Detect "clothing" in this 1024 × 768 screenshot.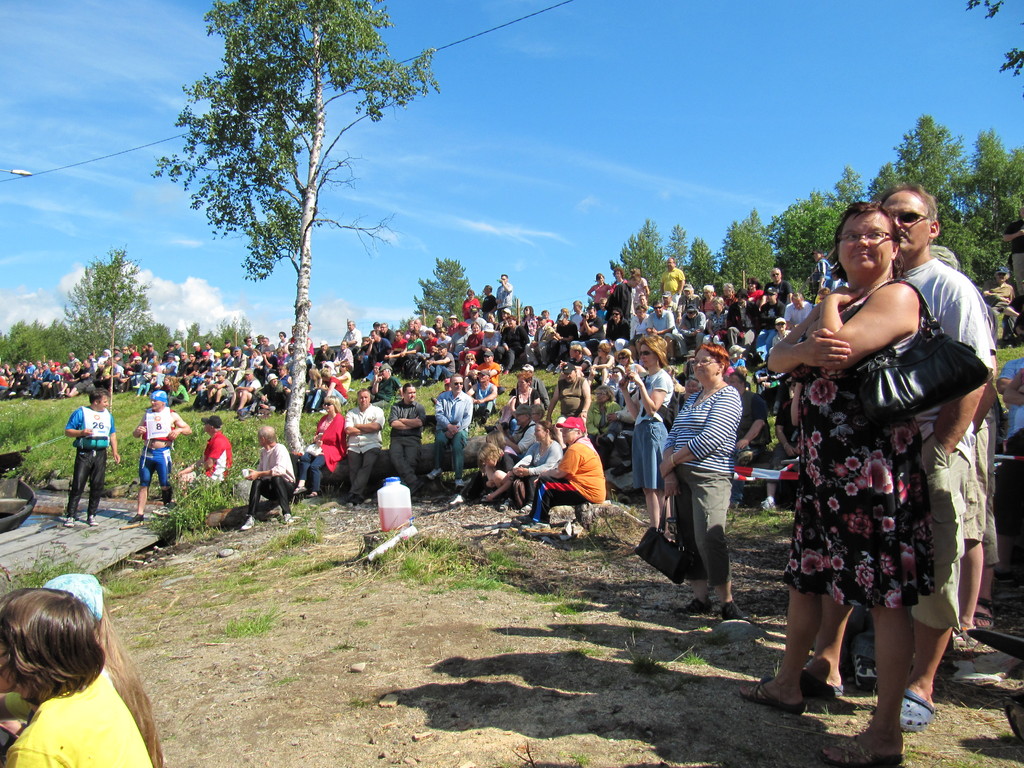
Detection: x1=0, y1=664, x2=149, y2=767.
